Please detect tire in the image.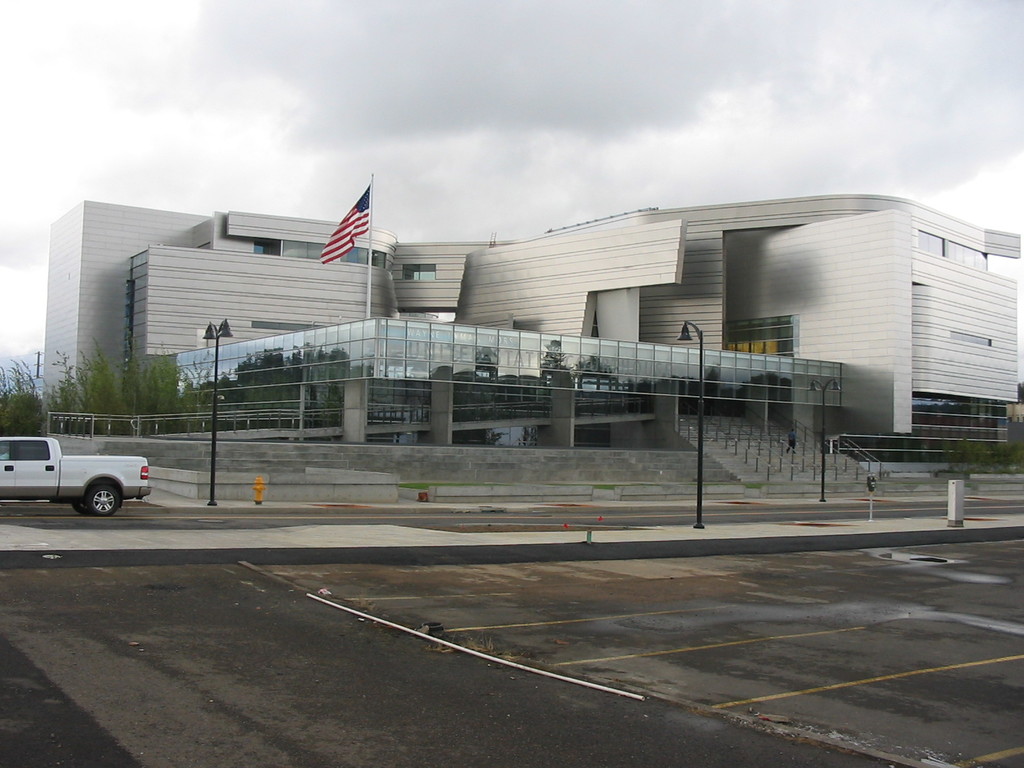
detection(83, 483, 123, 520).
